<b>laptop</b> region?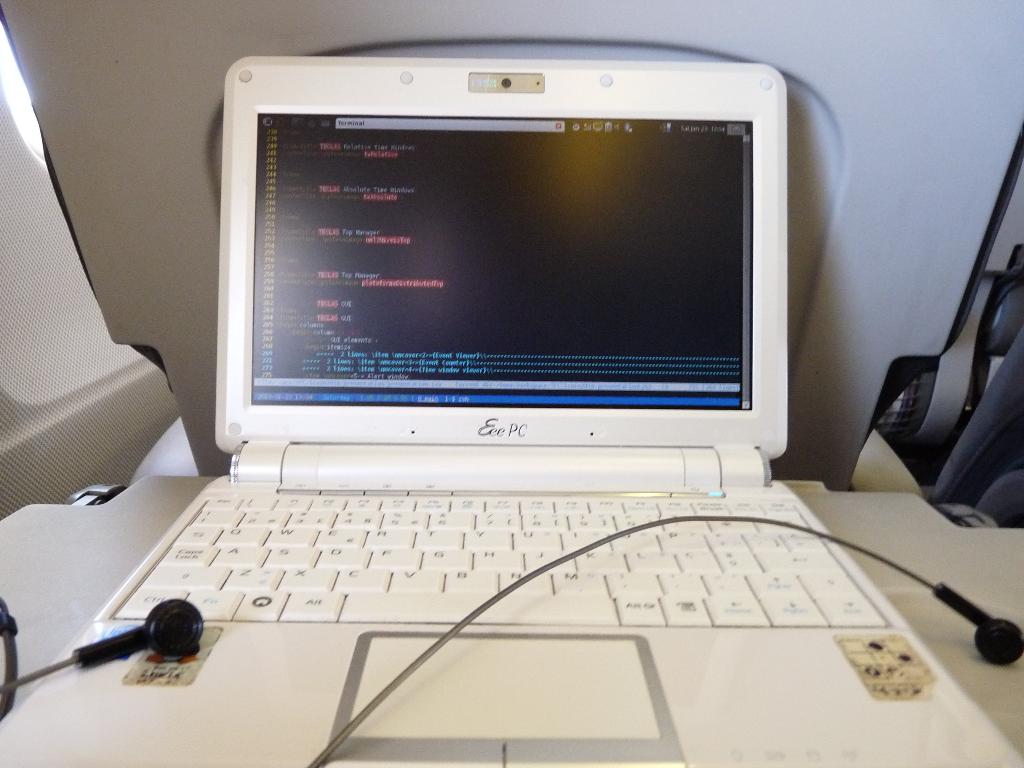
49 182 879 695
